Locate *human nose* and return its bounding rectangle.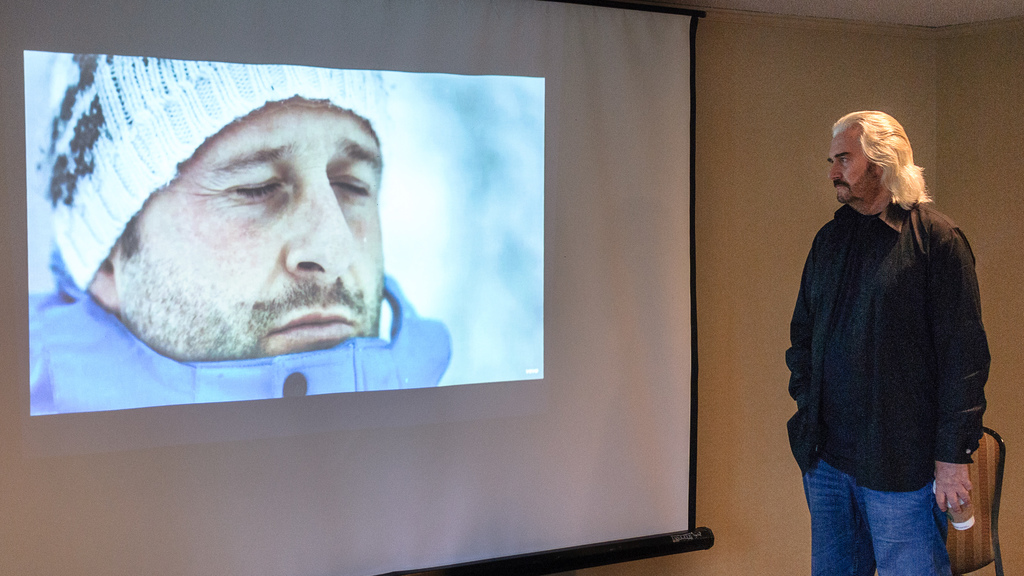
BBox(285, 169, 360, 284).
